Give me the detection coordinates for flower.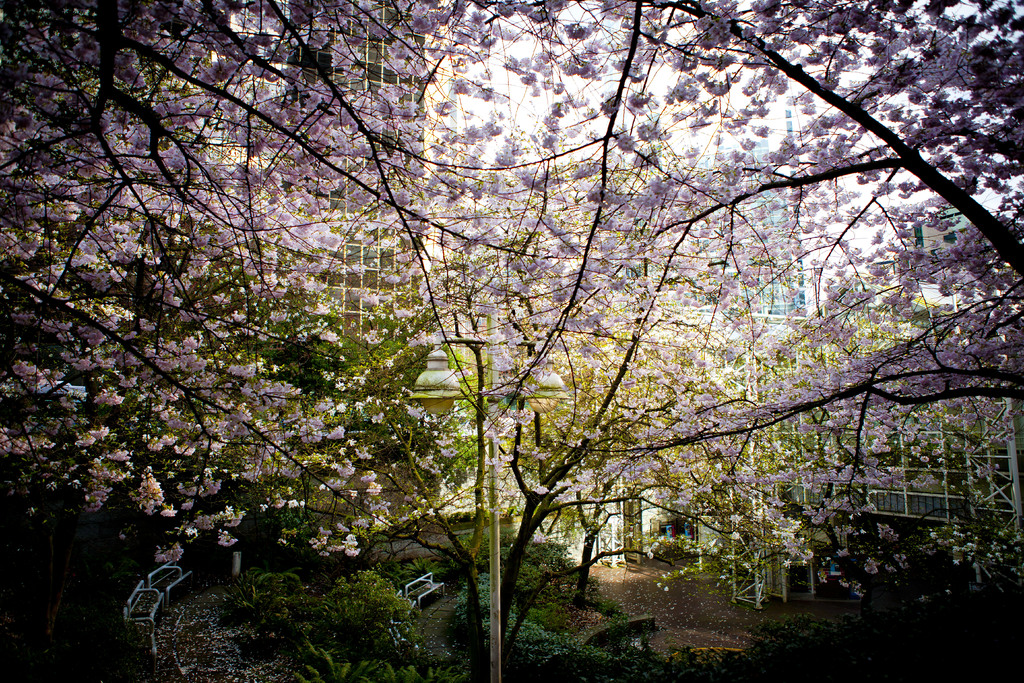
left=161, top=507, right=176, bottom=516.
